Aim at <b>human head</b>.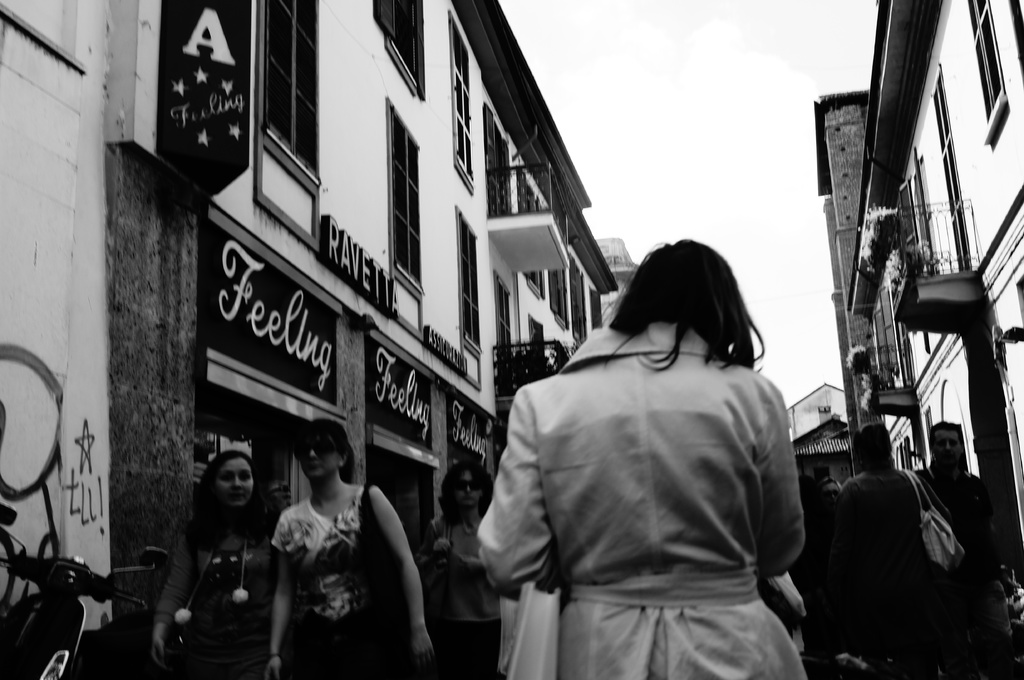
Aimed at <bbox>851, 425, 898, 477</bbox>.
